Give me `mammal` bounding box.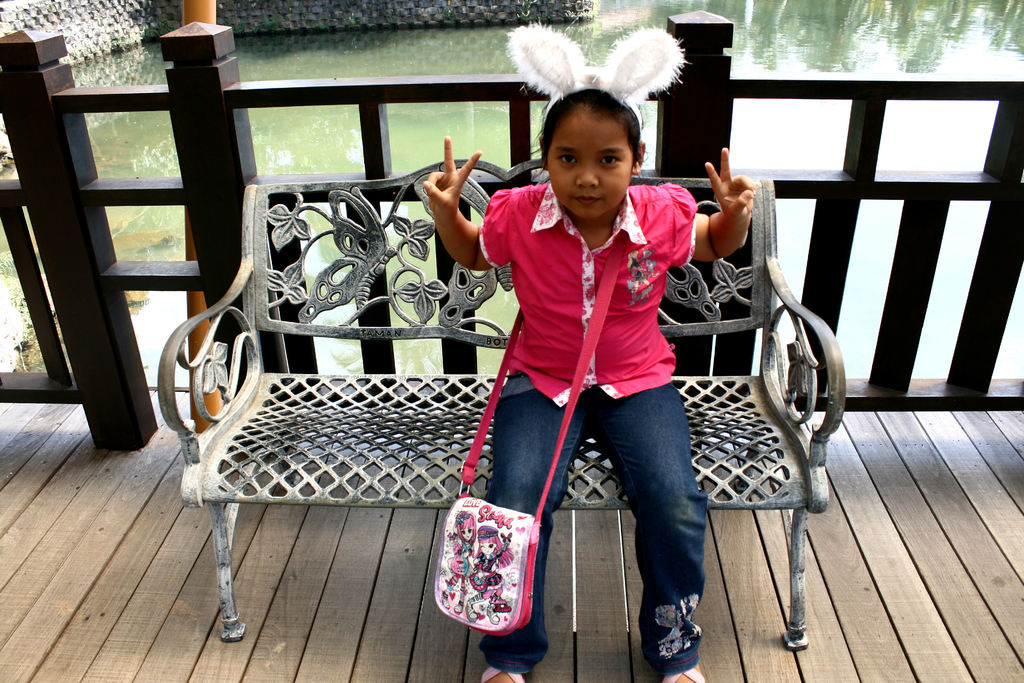
[x1=461, y1=522, x2=510, y2=621].
